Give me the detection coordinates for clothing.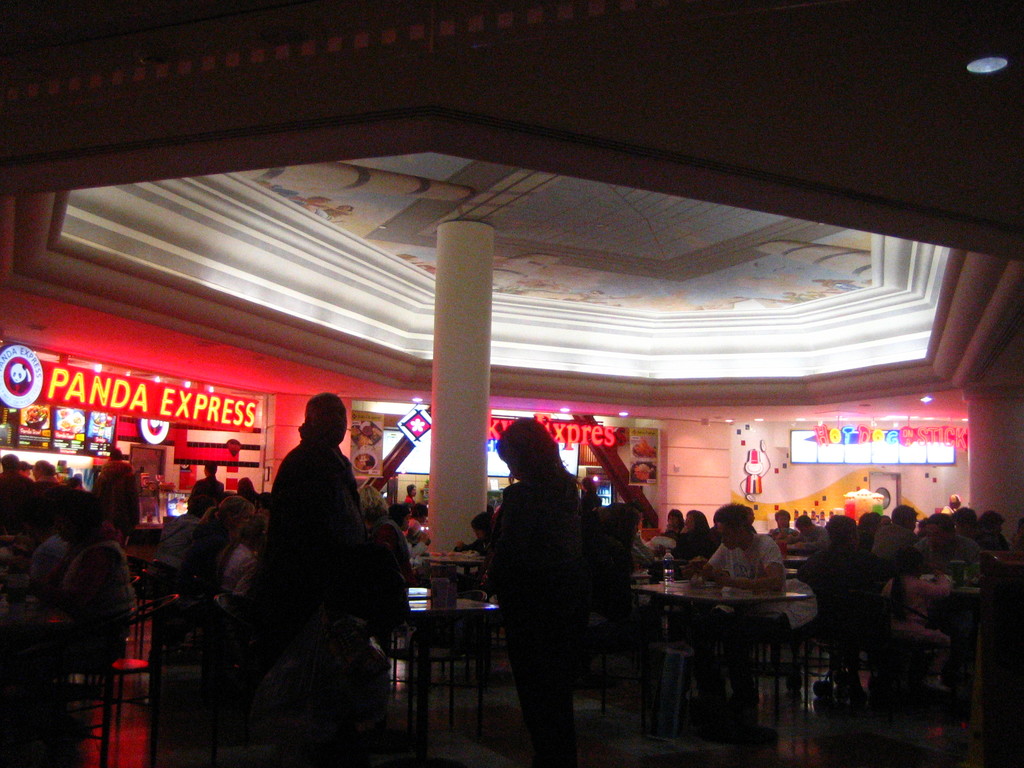
[89,456,140,540].
